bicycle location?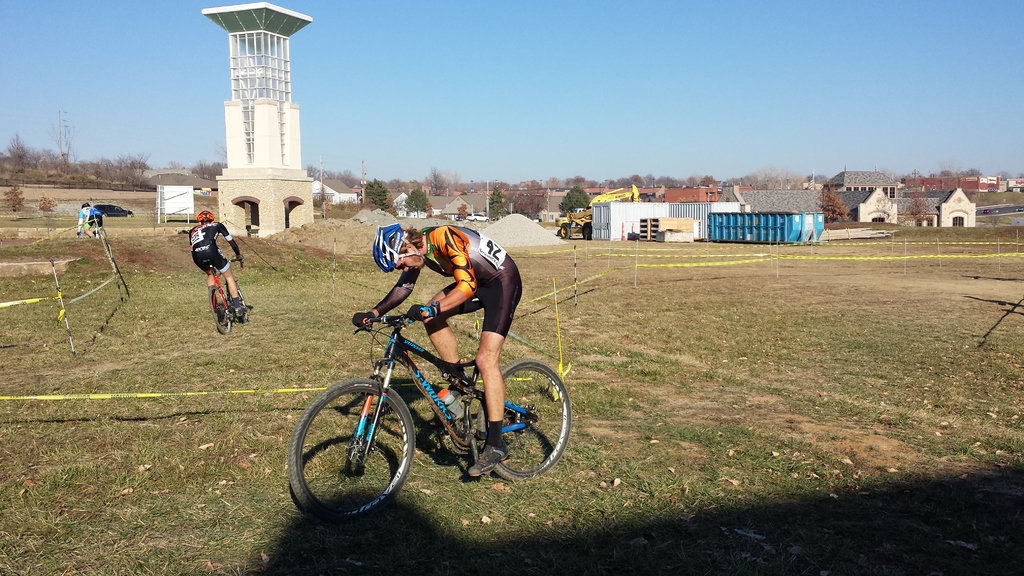
bbox=[77, 227, 108, 238]
